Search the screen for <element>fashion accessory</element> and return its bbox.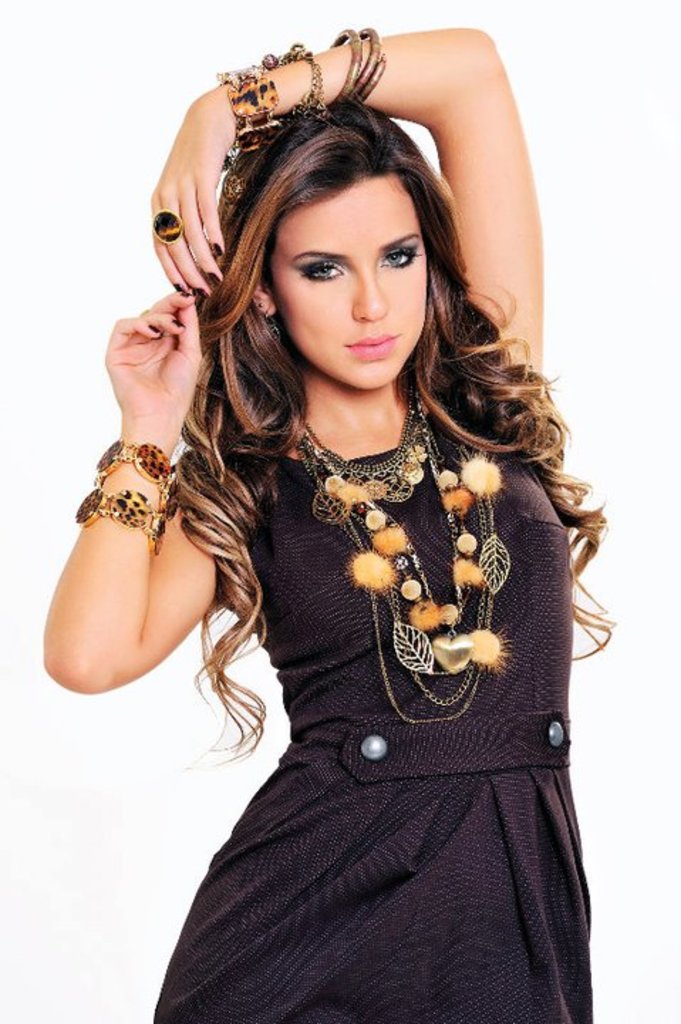
Found: 333:21:392:111.
